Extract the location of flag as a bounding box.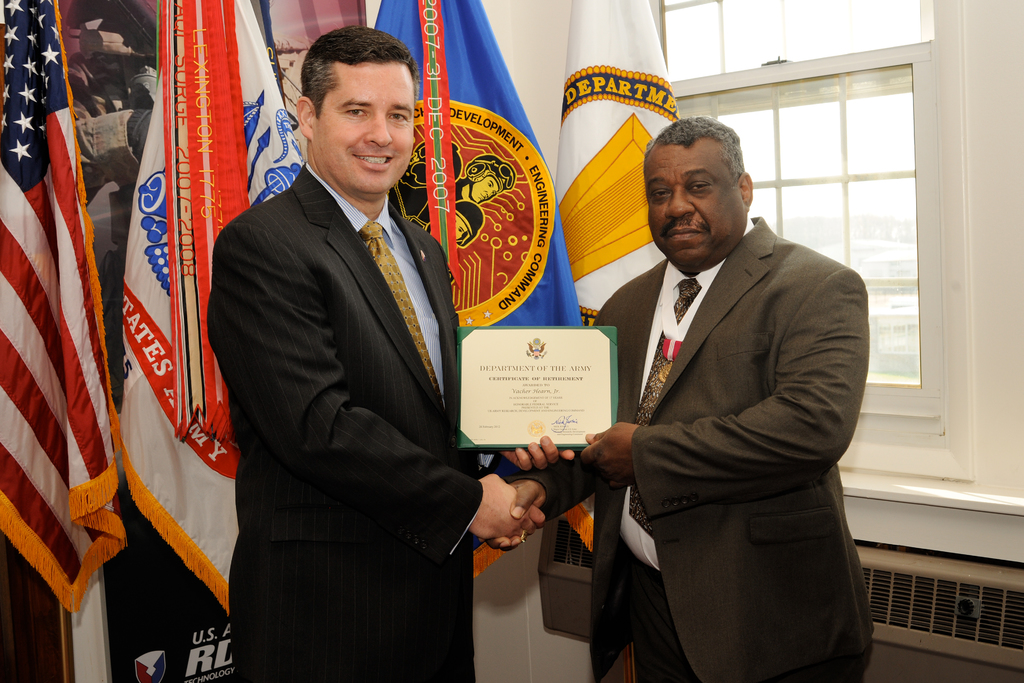
BBox(101, 0, 312, 619).
